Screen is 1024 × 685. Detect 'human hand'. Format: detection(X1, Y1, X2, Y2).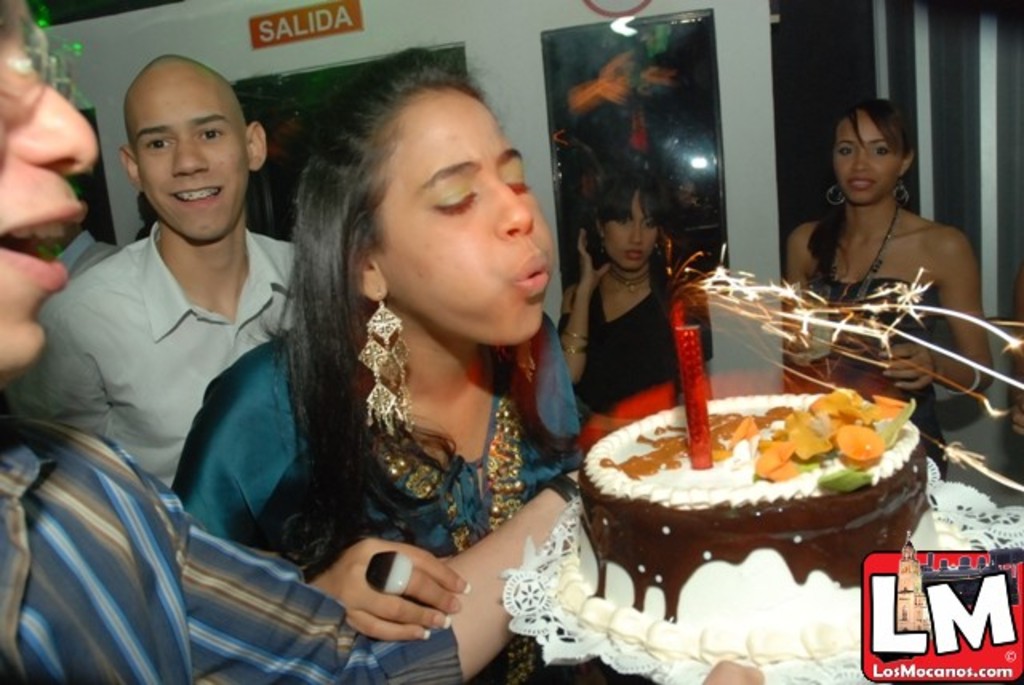
detection(318, 544, 483, 650).
